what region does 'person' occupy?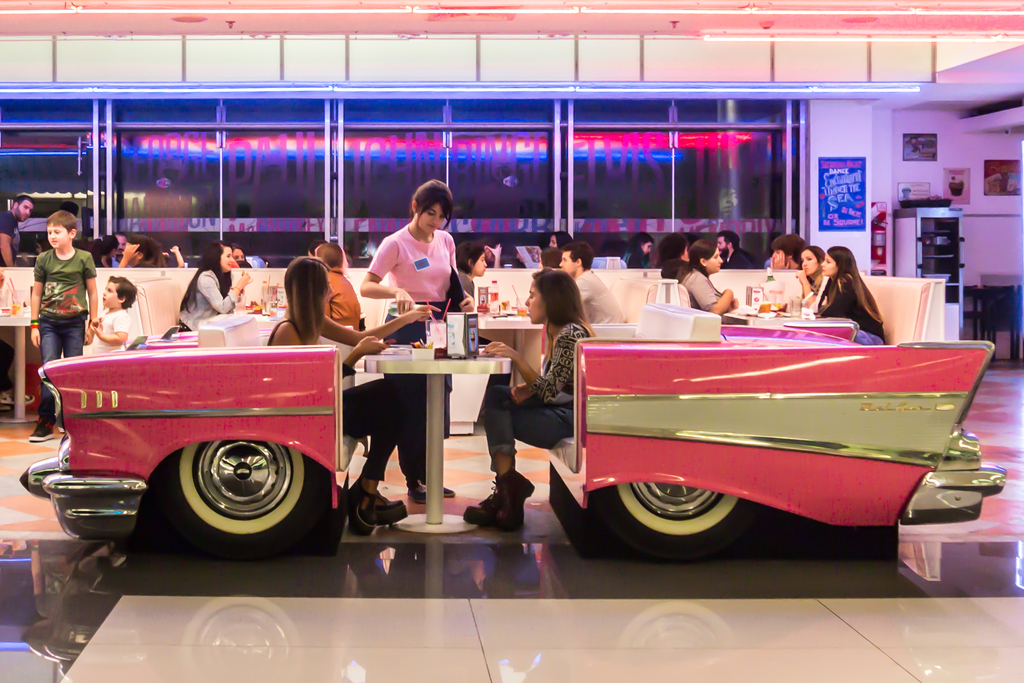
box=[120, 231, 159, 265].
